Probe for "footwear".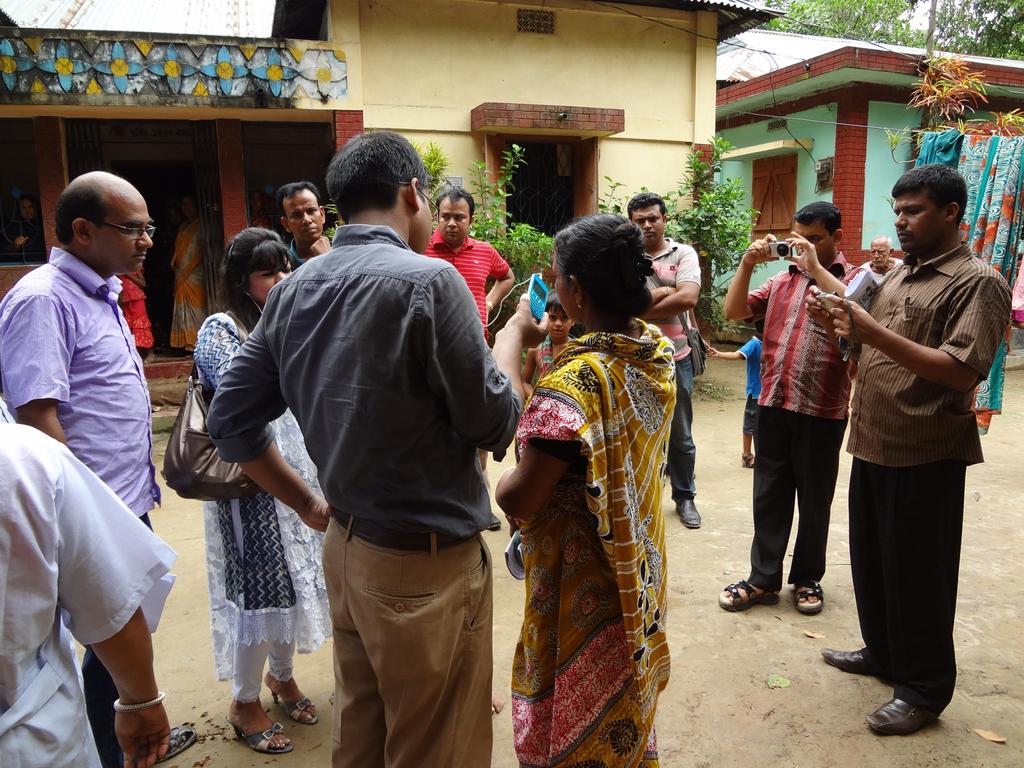
Probe result: [489,511,501,527].
